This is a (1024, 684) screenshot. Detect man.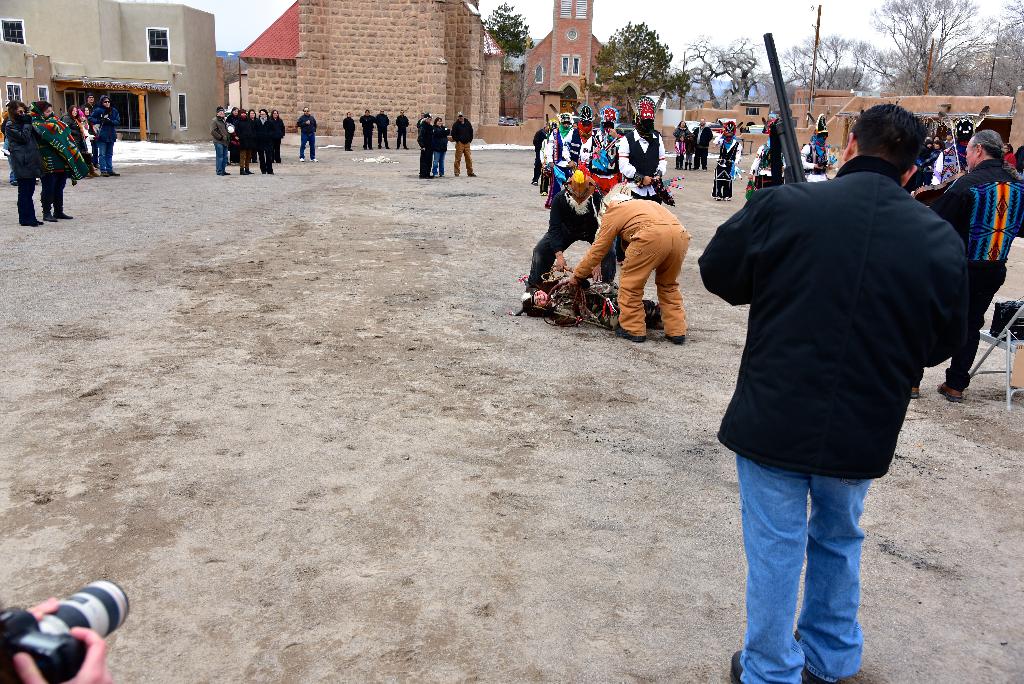
Rect(391, 108, 418, 147).
